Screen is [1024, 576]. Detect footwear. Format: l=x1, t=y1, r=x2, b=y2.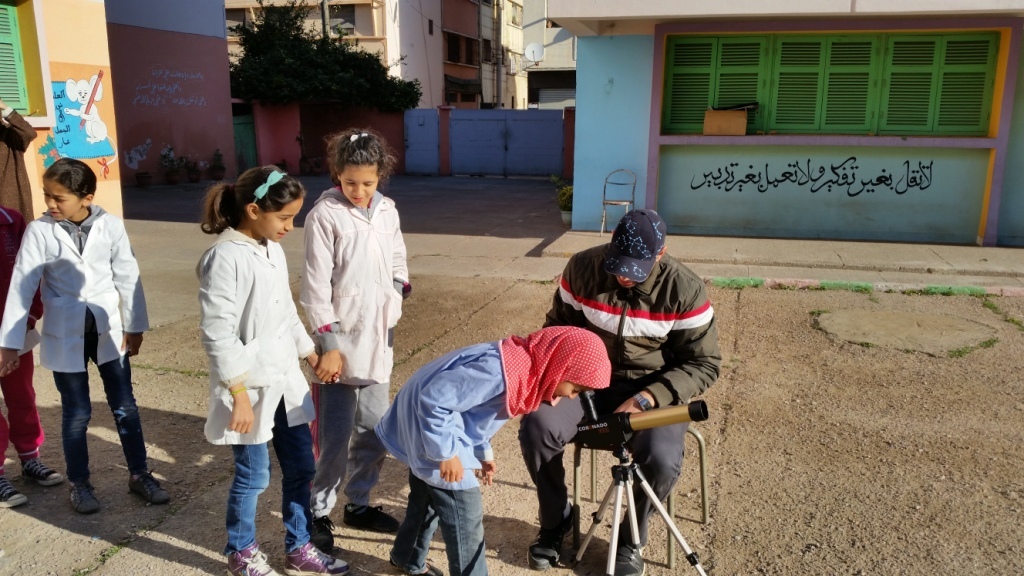
l=65, t=483, r=104, b=515.
